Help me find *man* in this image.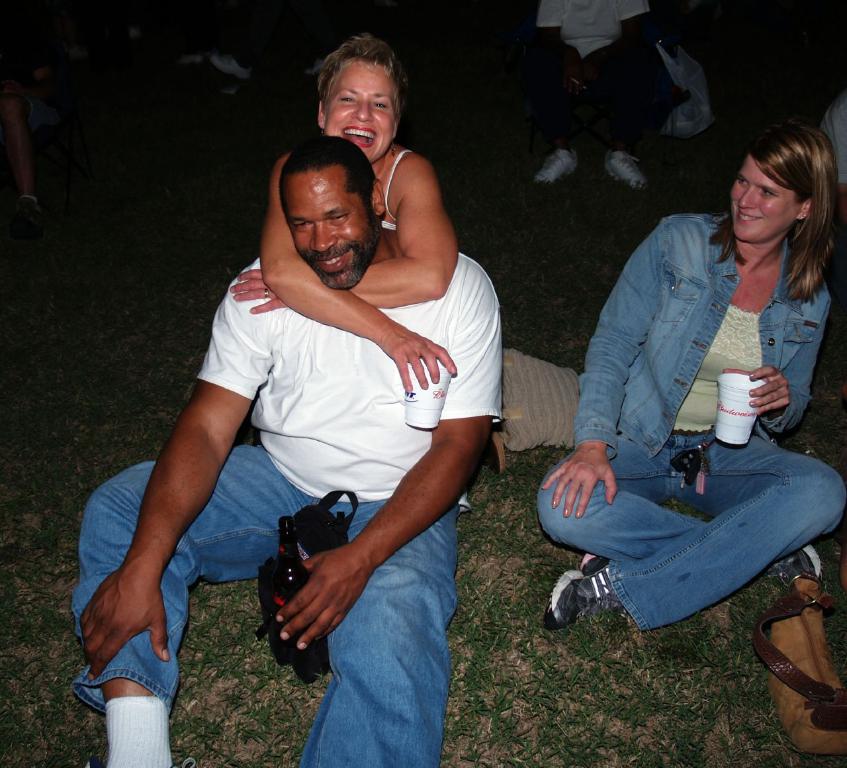
Found it: l=106, t=82, r=532, b=767.
